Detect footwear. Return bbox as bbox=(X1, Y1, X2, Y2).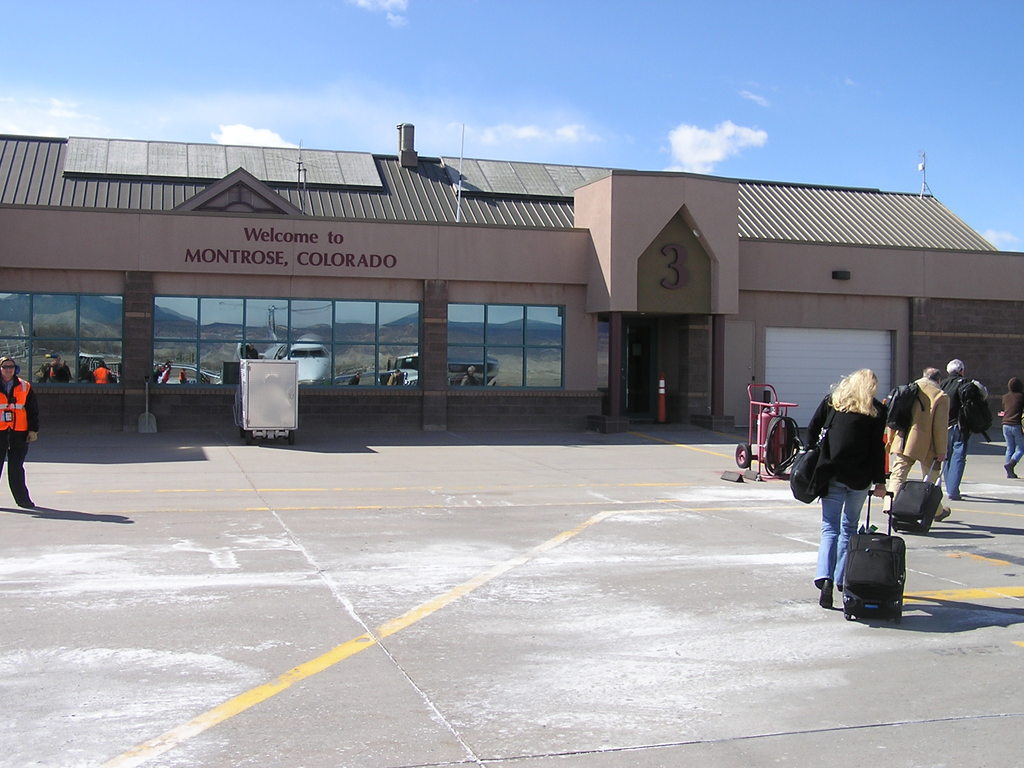
bbox=(937, 507, 951, 522).
